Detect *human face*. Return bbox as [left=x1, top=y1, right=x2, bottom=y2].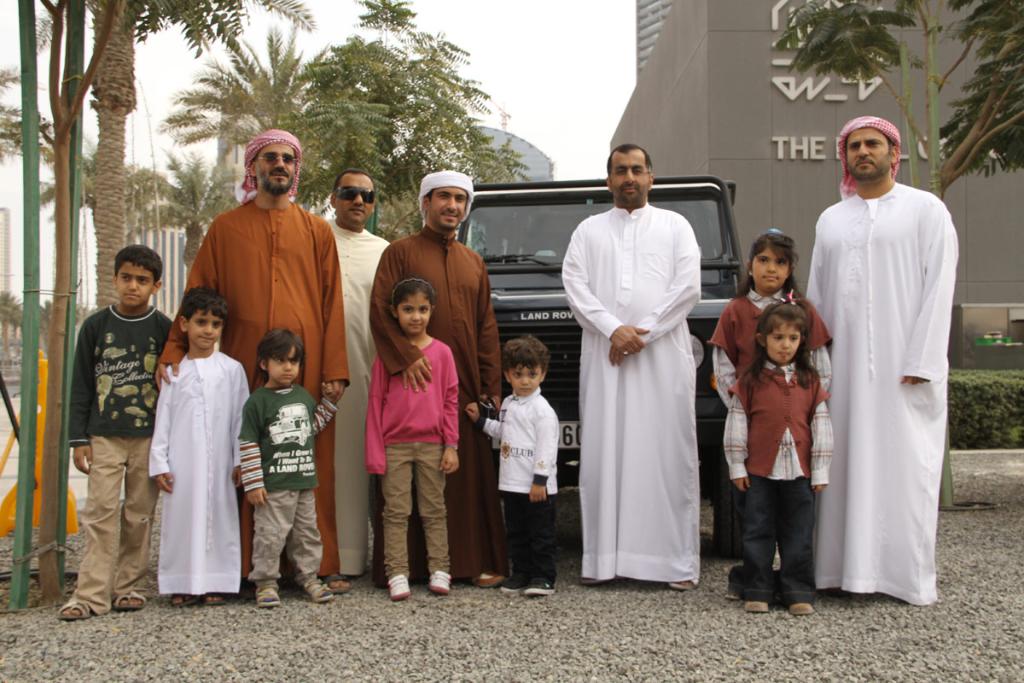
[left=340, top=176, right=374, bottom=223].
